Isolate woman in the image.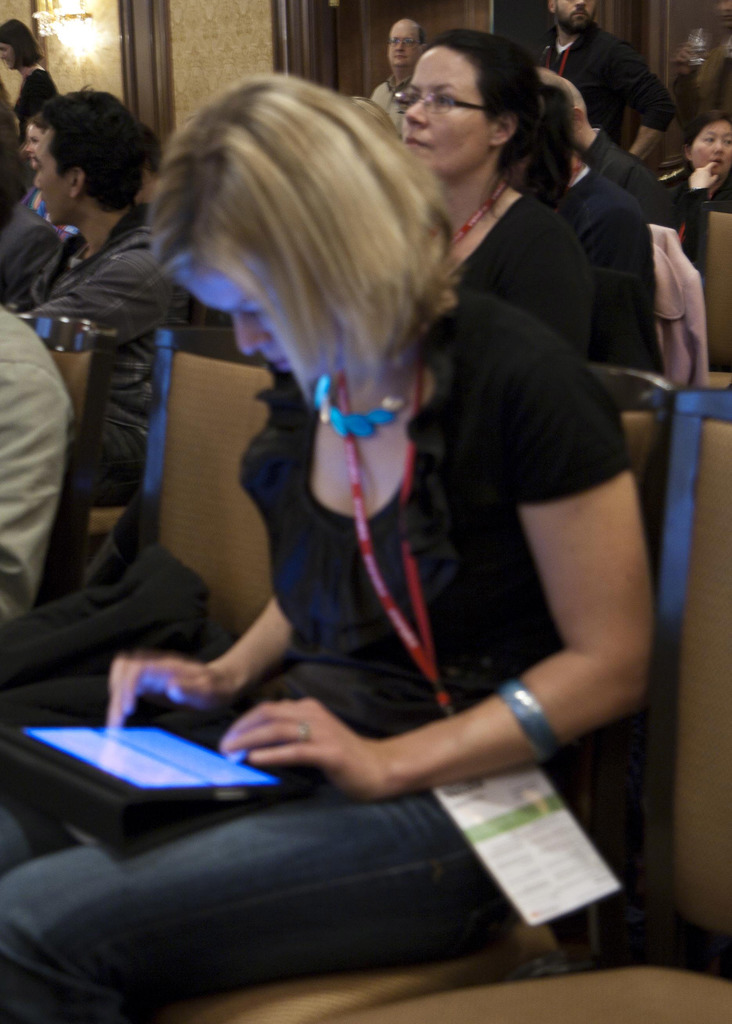
Isolated region: pyautogui.locateOnScreen(386, 25, 607, 376).
